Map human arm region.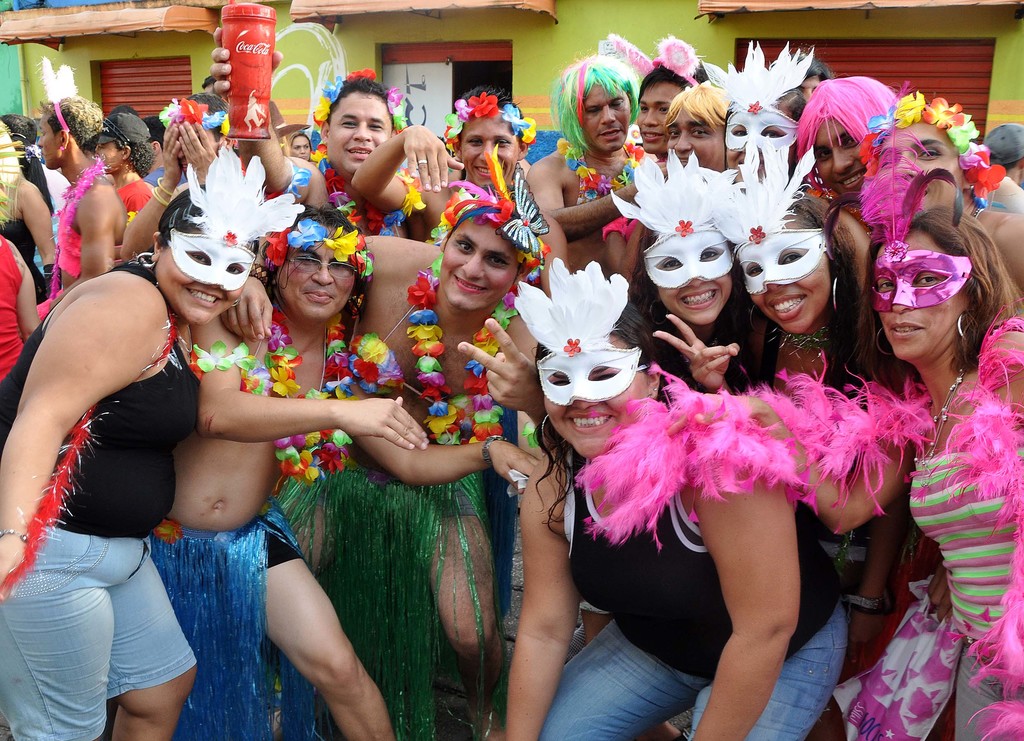
Mapped to Rect(220, 236, 369, 339).
